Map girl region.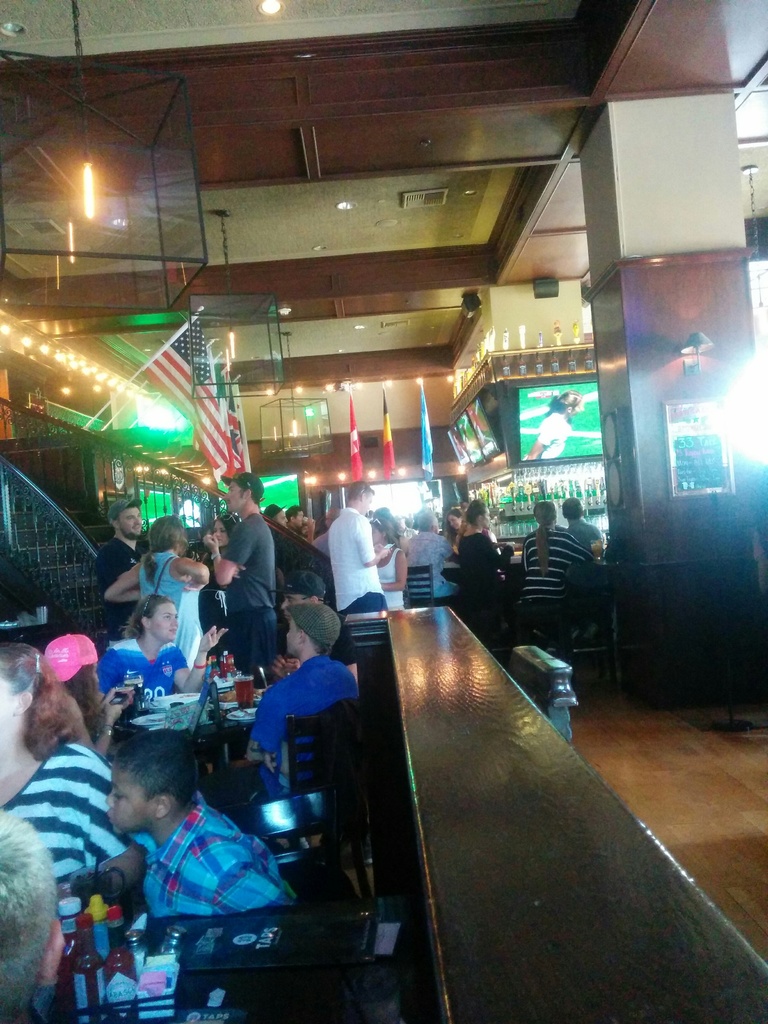
Mapped to <bbox>207, 515, 235, 547</bbox>.
